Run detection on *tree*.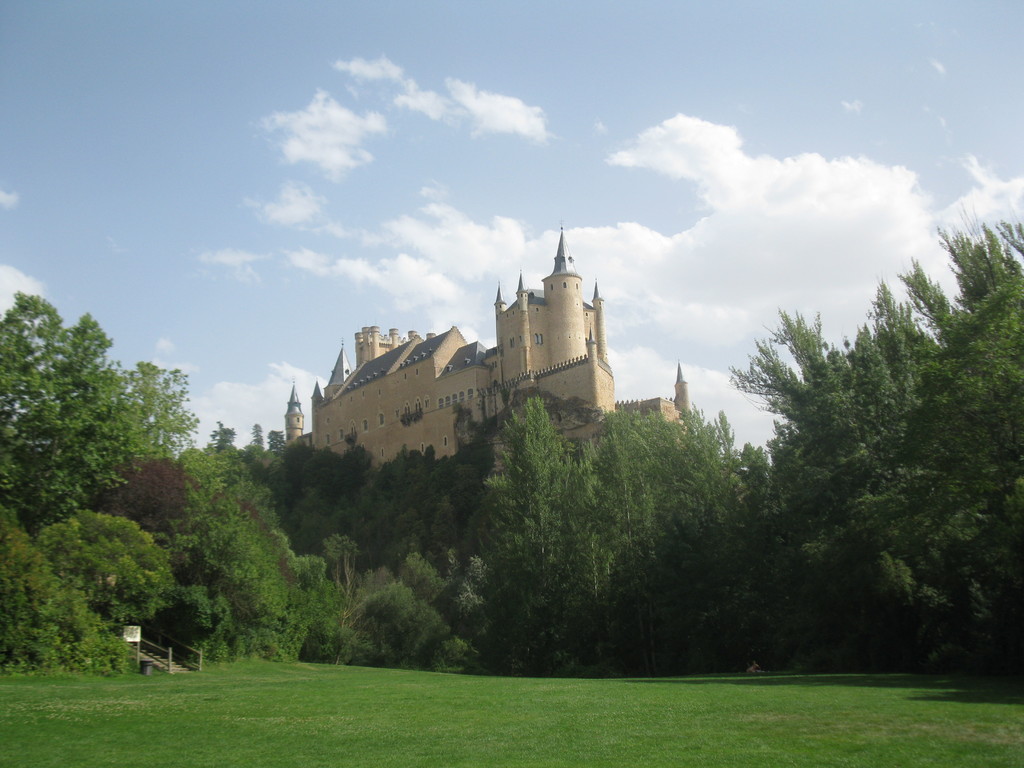
Result: 561/410/757/670.
